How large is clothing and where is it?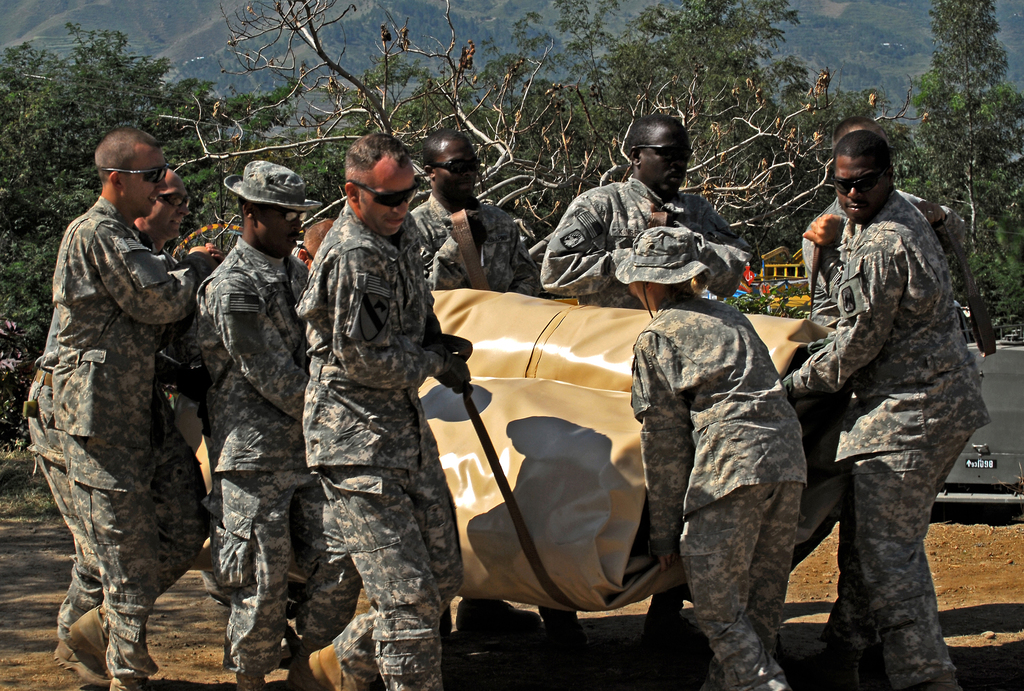
Bounding box: 410, 193, 547, 300.
